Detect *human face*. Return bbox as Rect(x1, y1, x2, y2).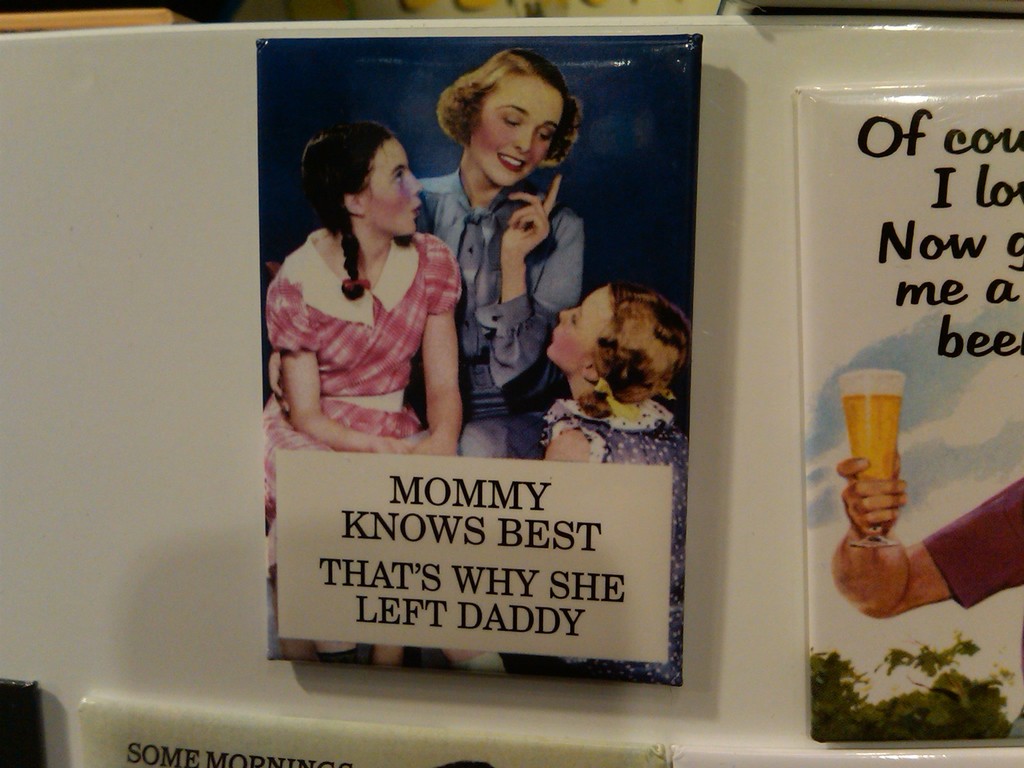
Rect(550, 285, 613, 367).
